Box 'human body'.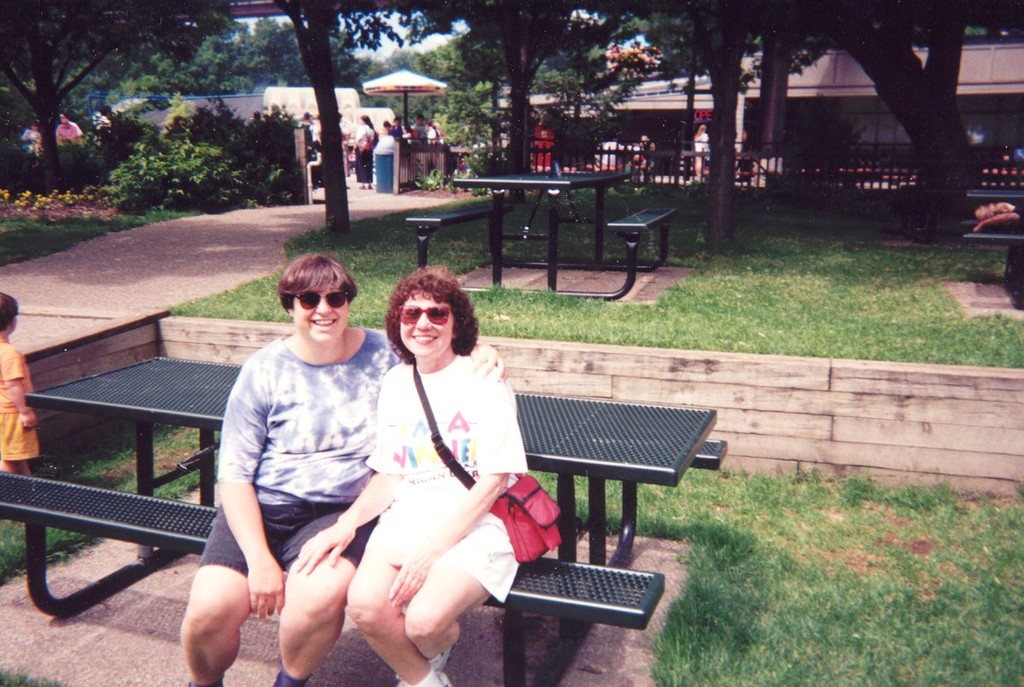
<region>693, 131, 713, 168</region>.
